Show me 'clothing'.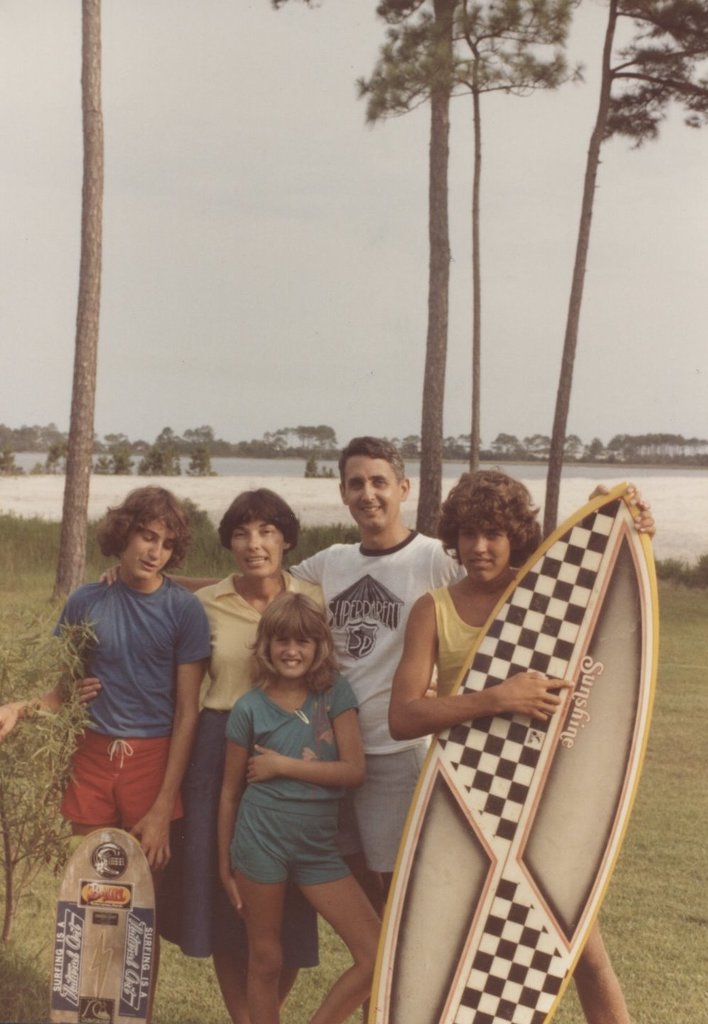
'clothing' is here: bbox(173, 554, 329, 961).
